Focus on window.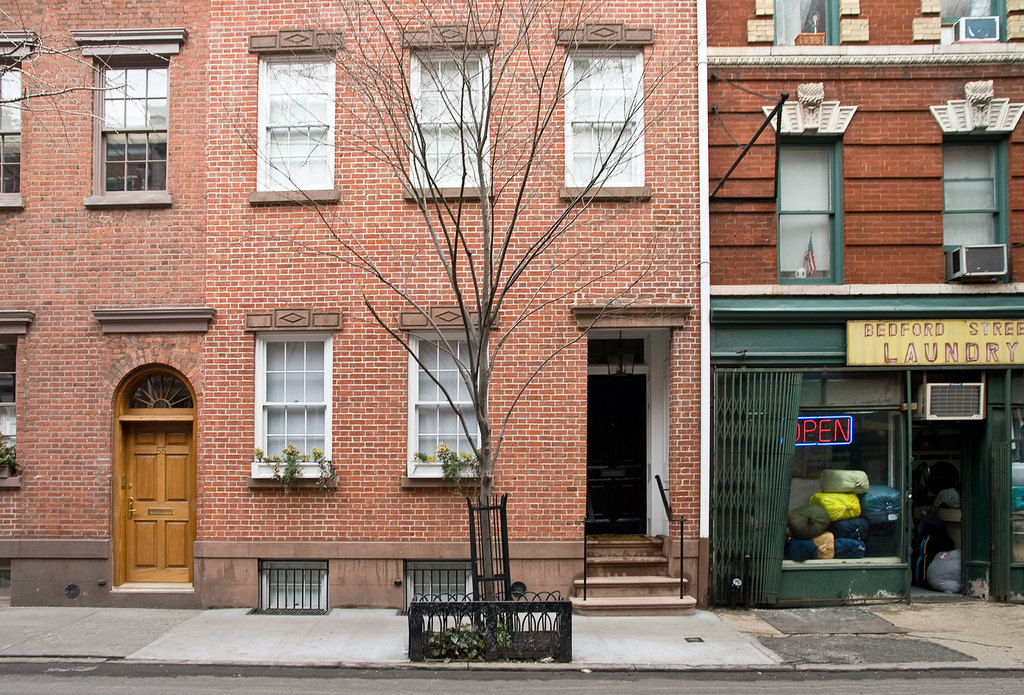
Focused at x1=565, y1=48, x2=650, y2=197.
